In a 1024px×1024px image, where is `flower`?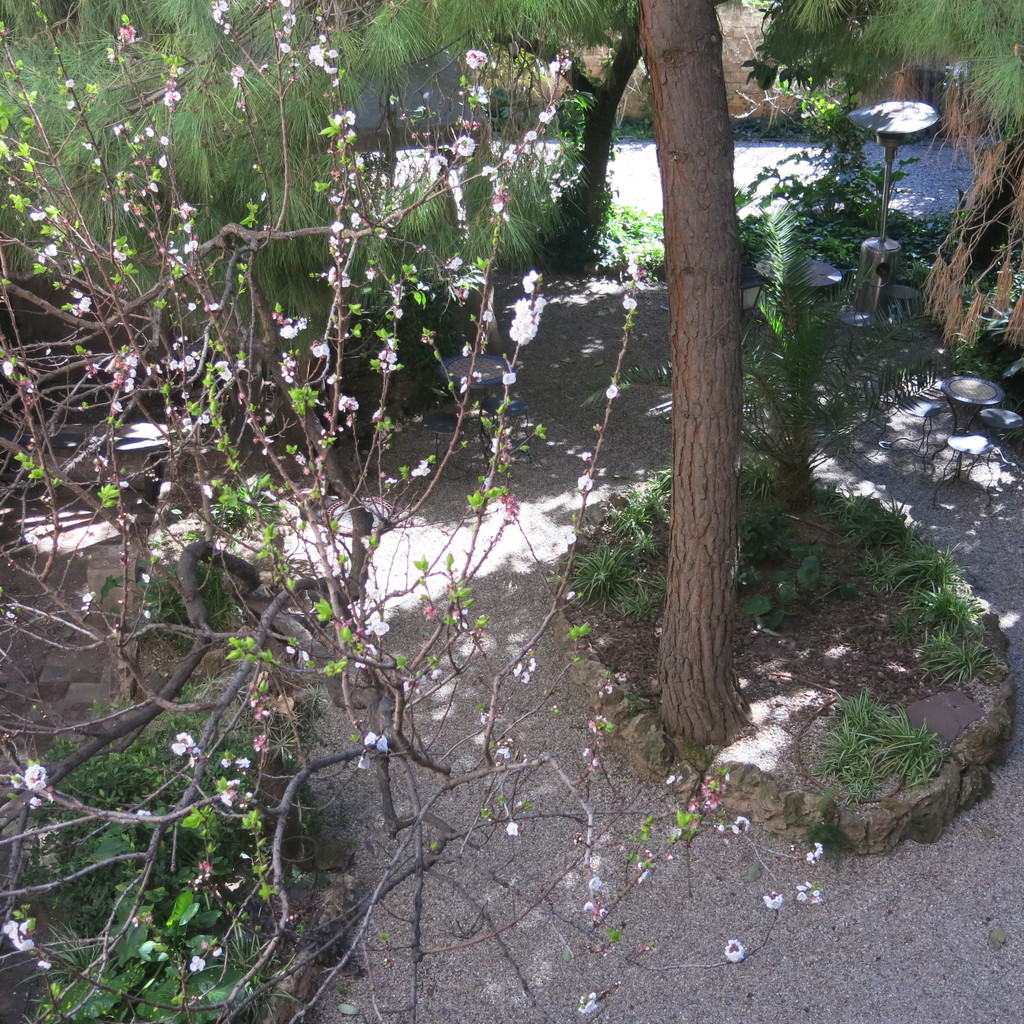
(724, 938, 748, 963).
